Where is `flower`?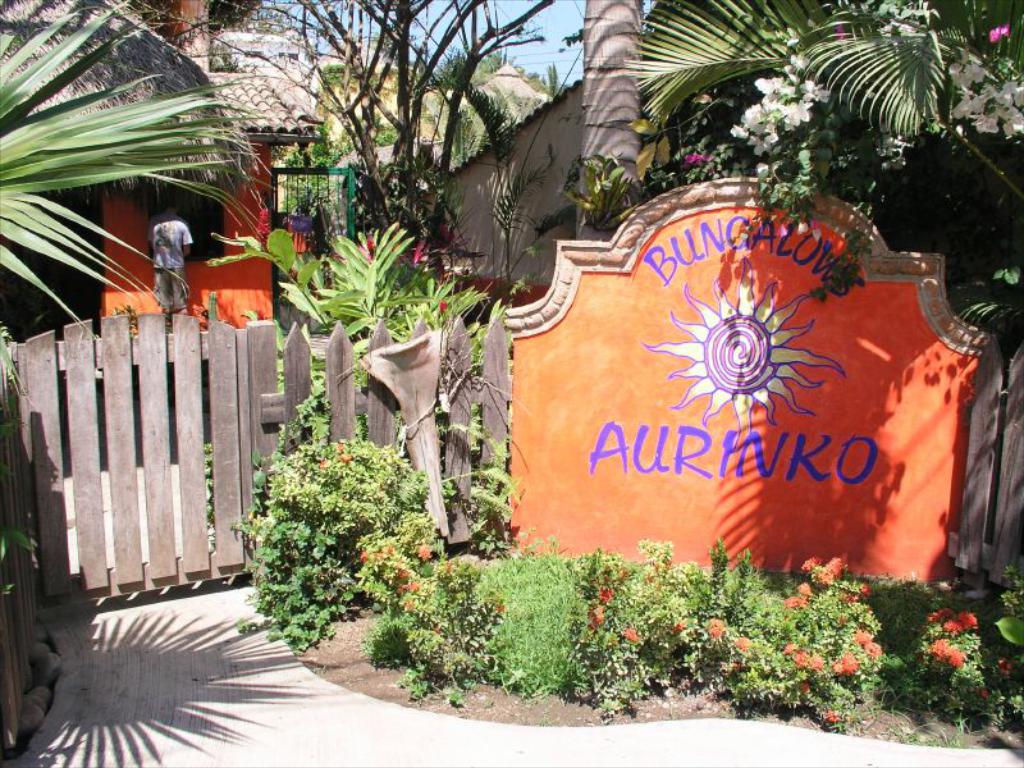
<box>626,625,640,641</box>.
